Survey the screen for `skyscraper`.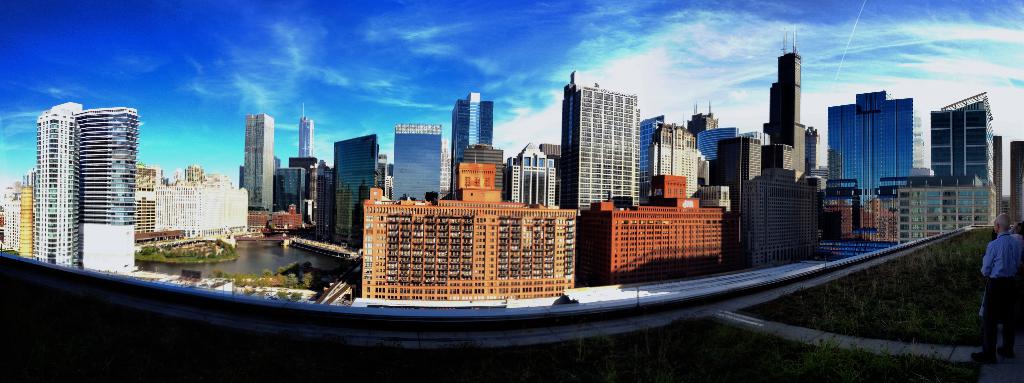
Survey found: 156/170/244/235.
